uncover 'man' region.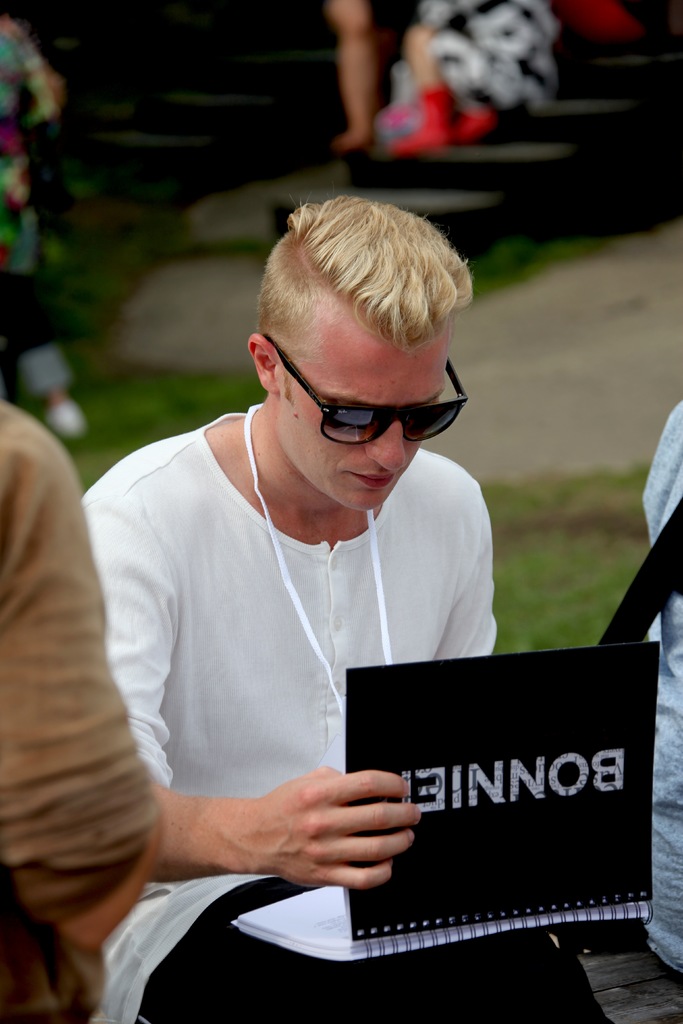
Uncovered: 0, 398, 160, 1023.
